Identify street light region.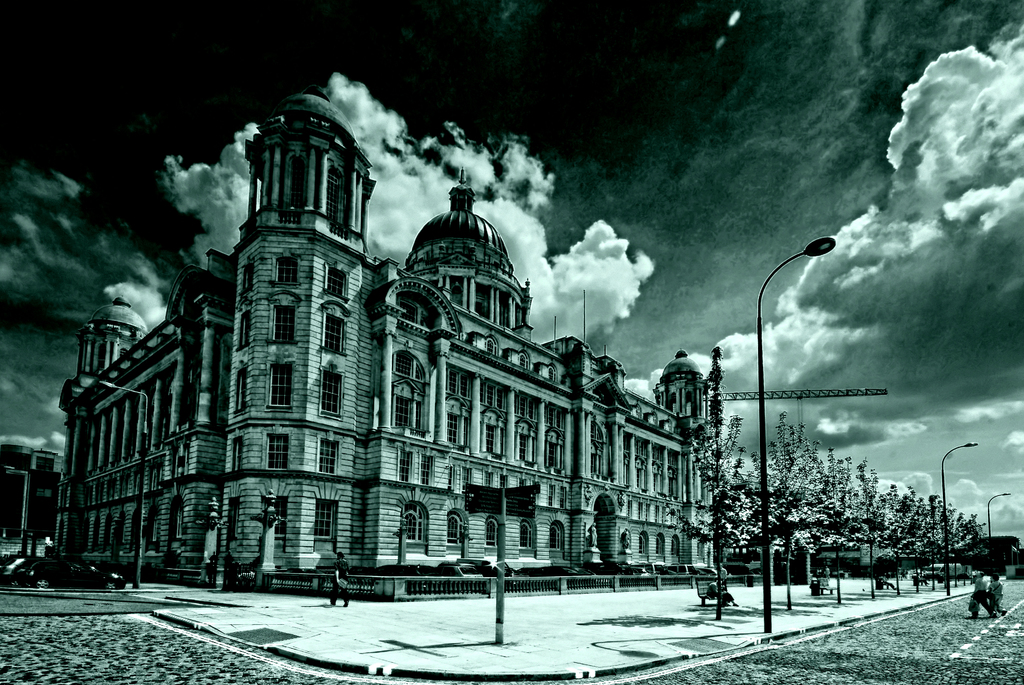
Region: detection(96, 379, 151, 589).
